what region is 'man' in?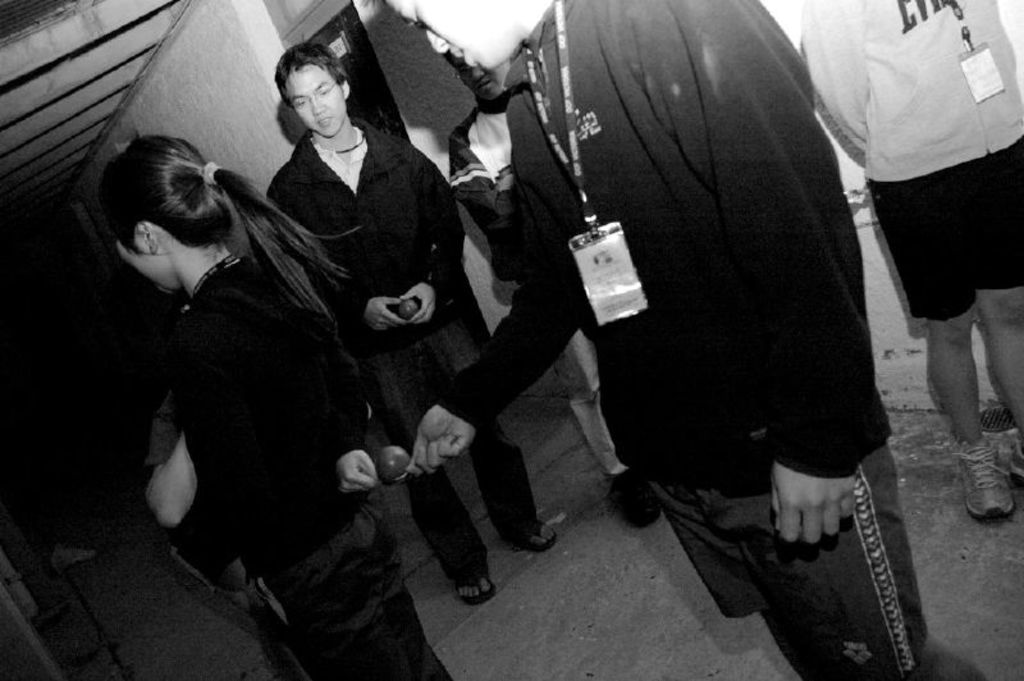
394:0:986:680.
